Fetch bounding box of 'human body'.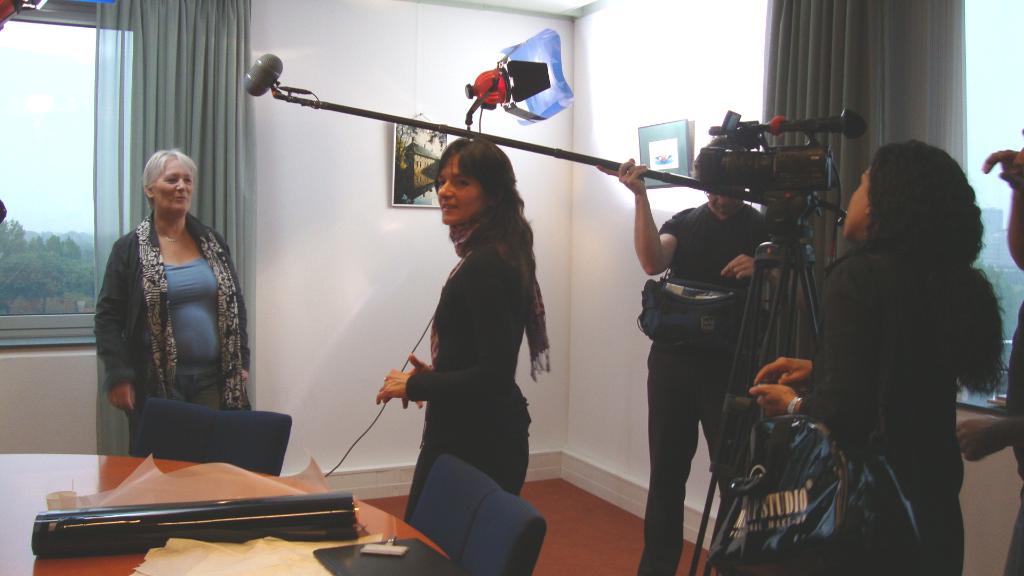
Bbox: {"left": 376, "top": 243, "right": 534, "bottom": 522}.
